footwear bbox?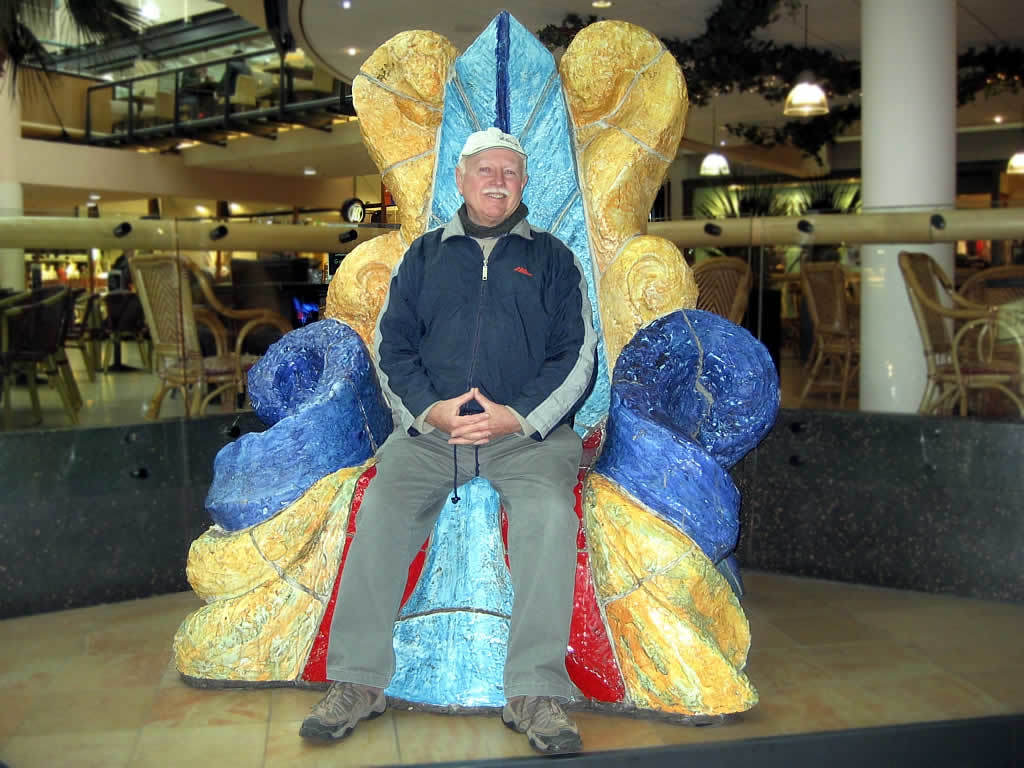
{"left": 297, "top": 680, "right": 383, "bottom": 745}
